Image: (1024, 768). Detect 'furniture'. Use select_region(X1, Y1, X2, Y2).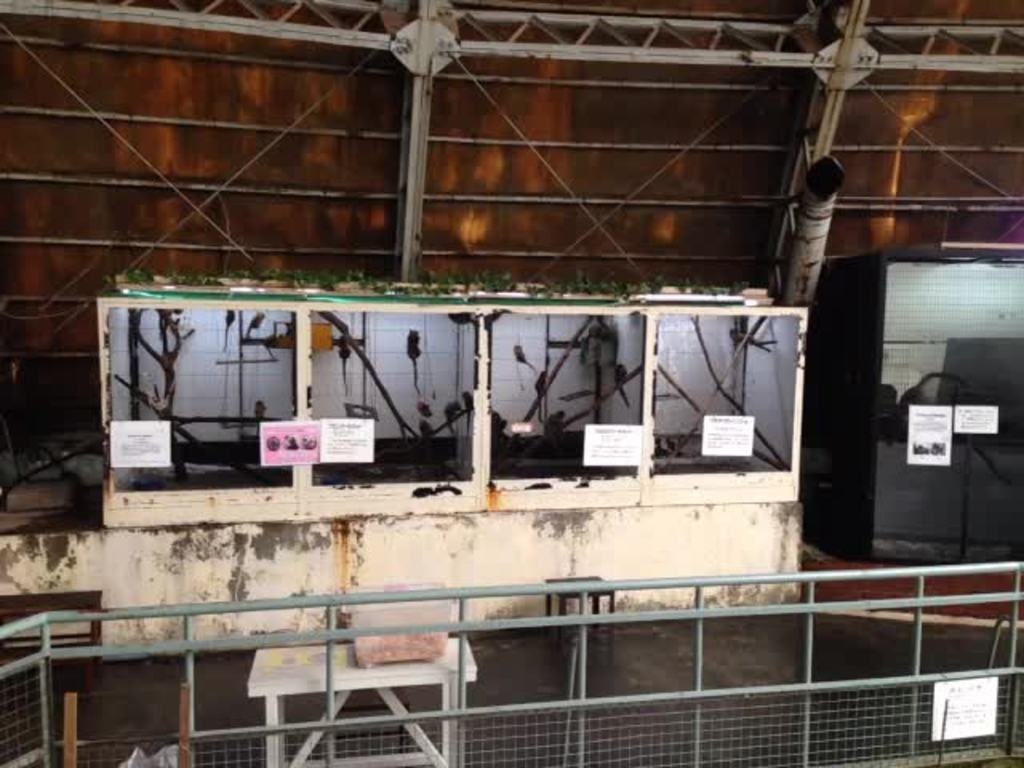
select_region(544, 576, 616, 632).
